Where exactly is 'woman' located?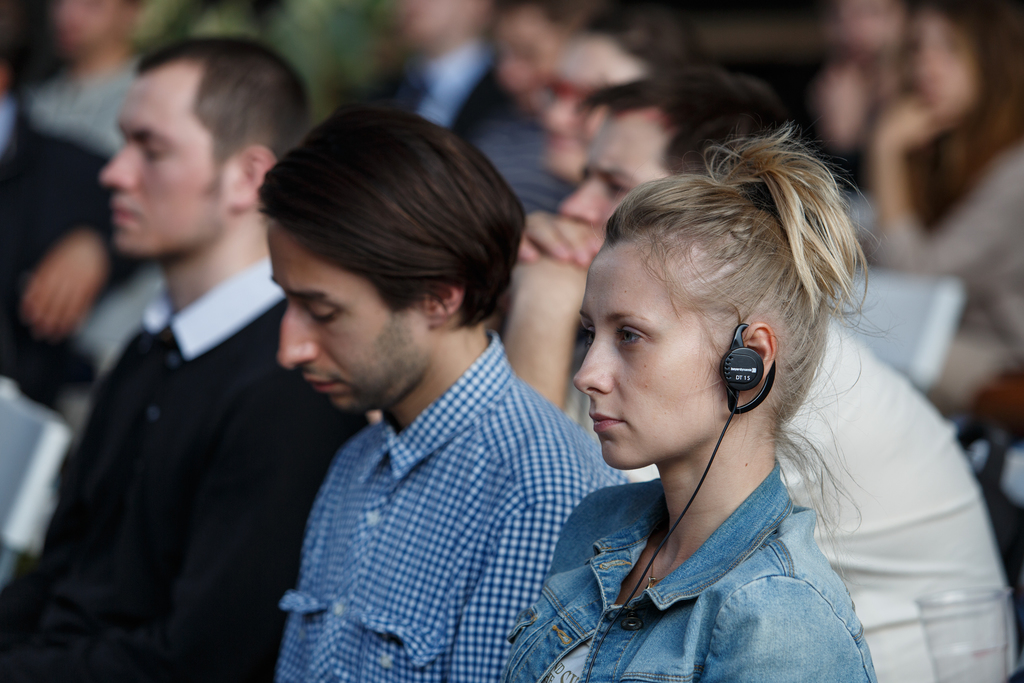
Its bounding box is rect(458, 133, 918, 671).
